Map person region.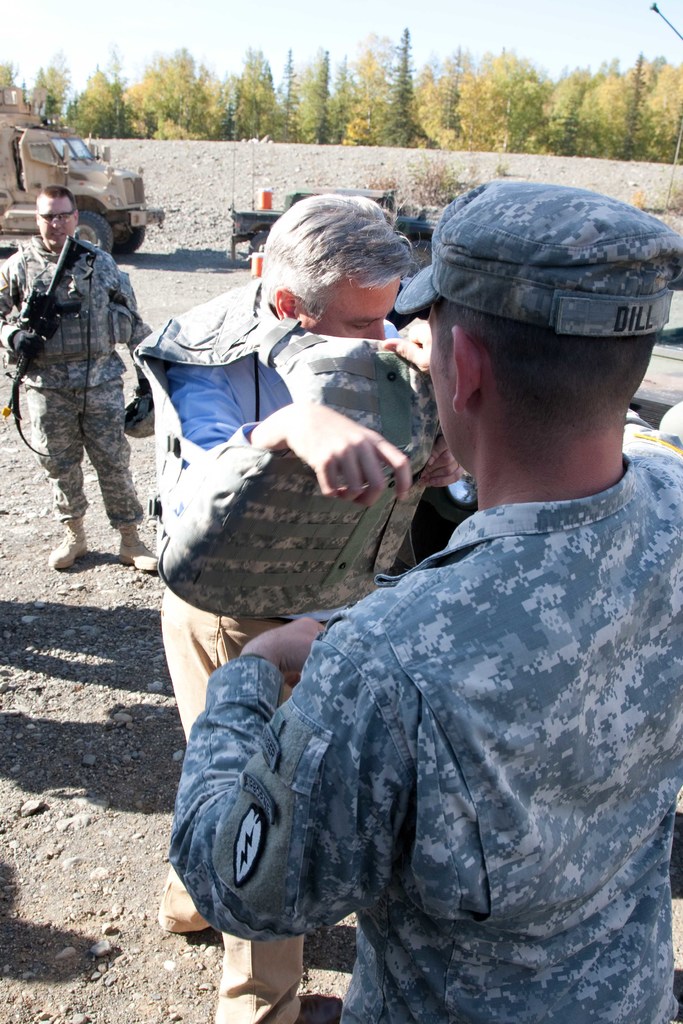
Mapped to [left=167, top=177, right=682, bottom=1023].
